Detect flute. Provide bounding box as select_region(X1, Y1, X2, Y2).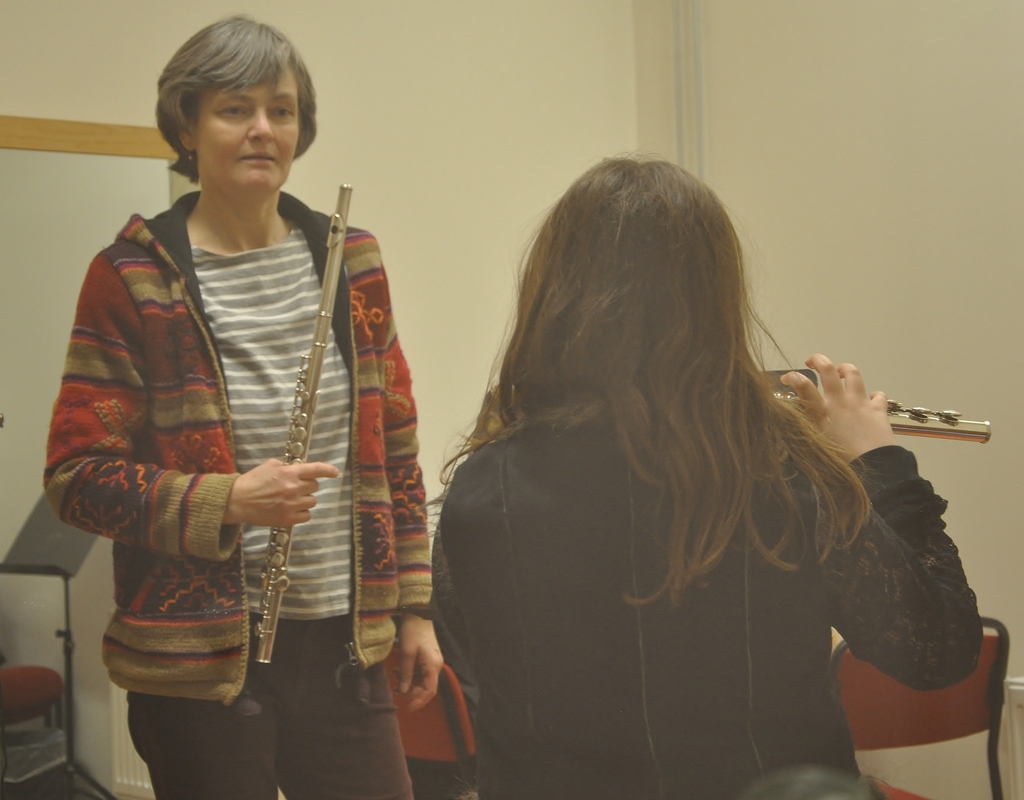
select_region(252, 184, 353, 664).
